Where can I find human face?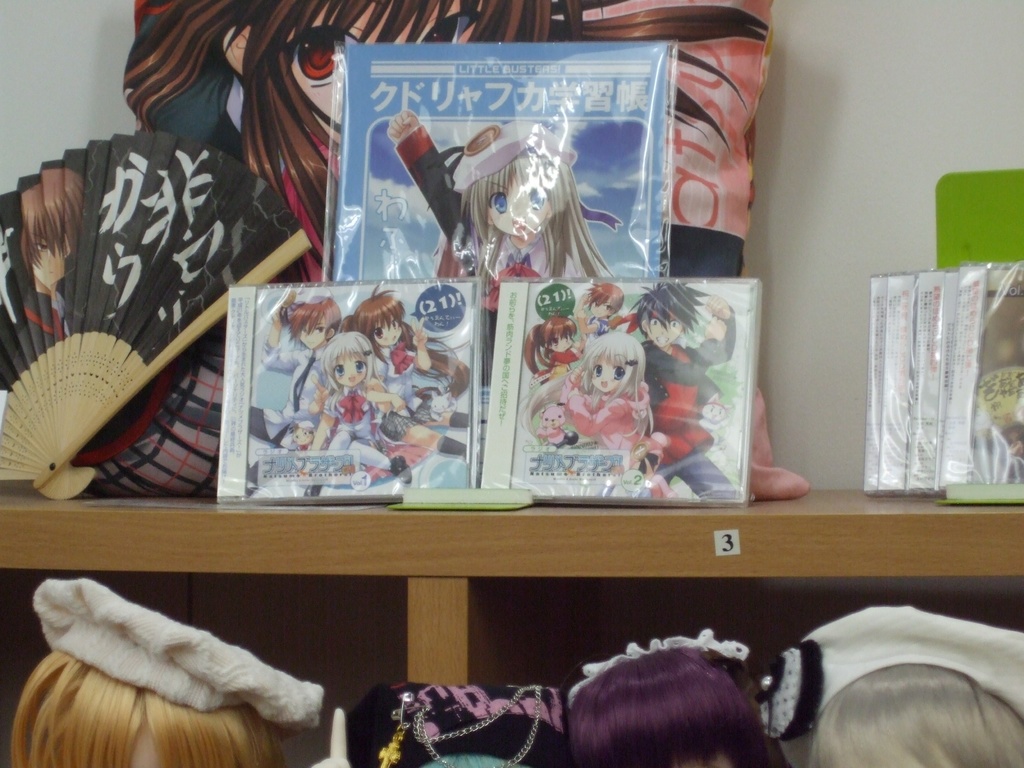
You can find it at (x1=293, y1=319, x2=326, y2=348).
